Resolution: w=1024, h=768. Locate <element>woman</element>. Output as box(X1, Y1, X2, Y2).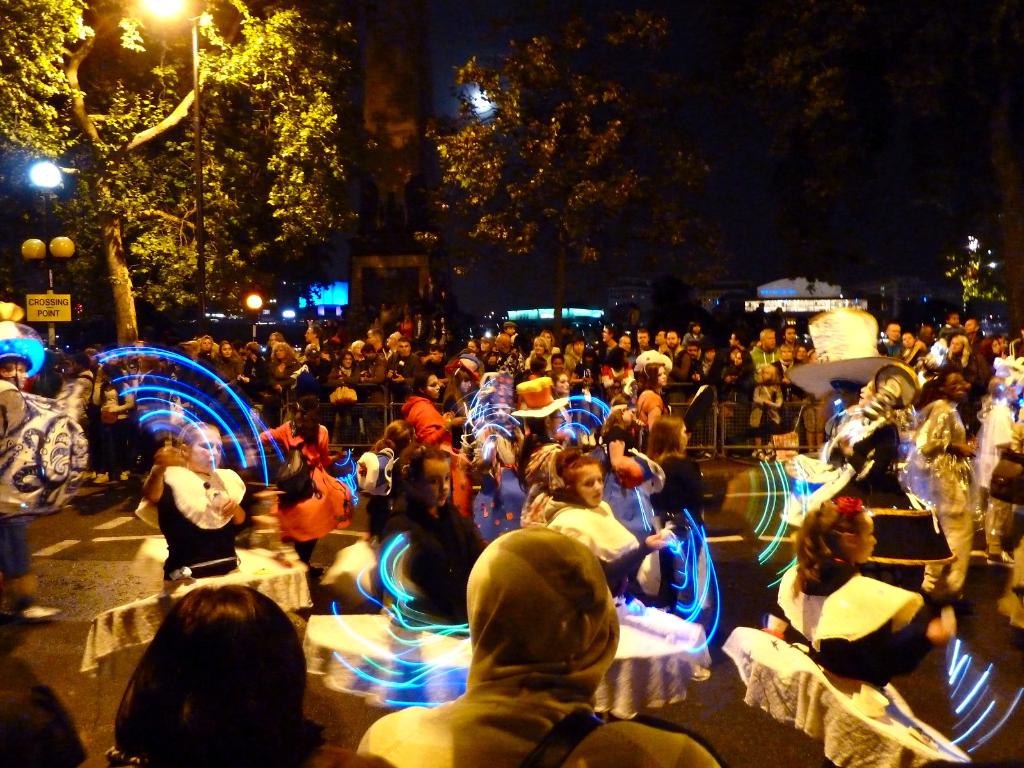
box(188, 334, 216, 385).
